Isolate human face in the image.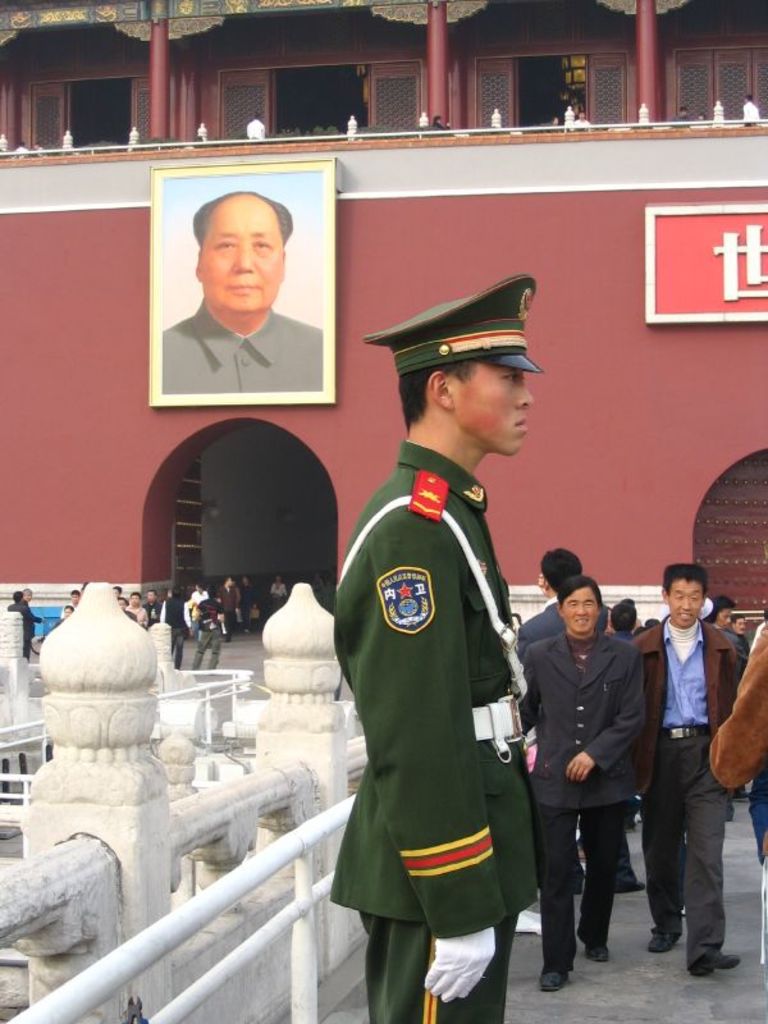
Isolated region: bbox=[667, 577, 703, 627].
